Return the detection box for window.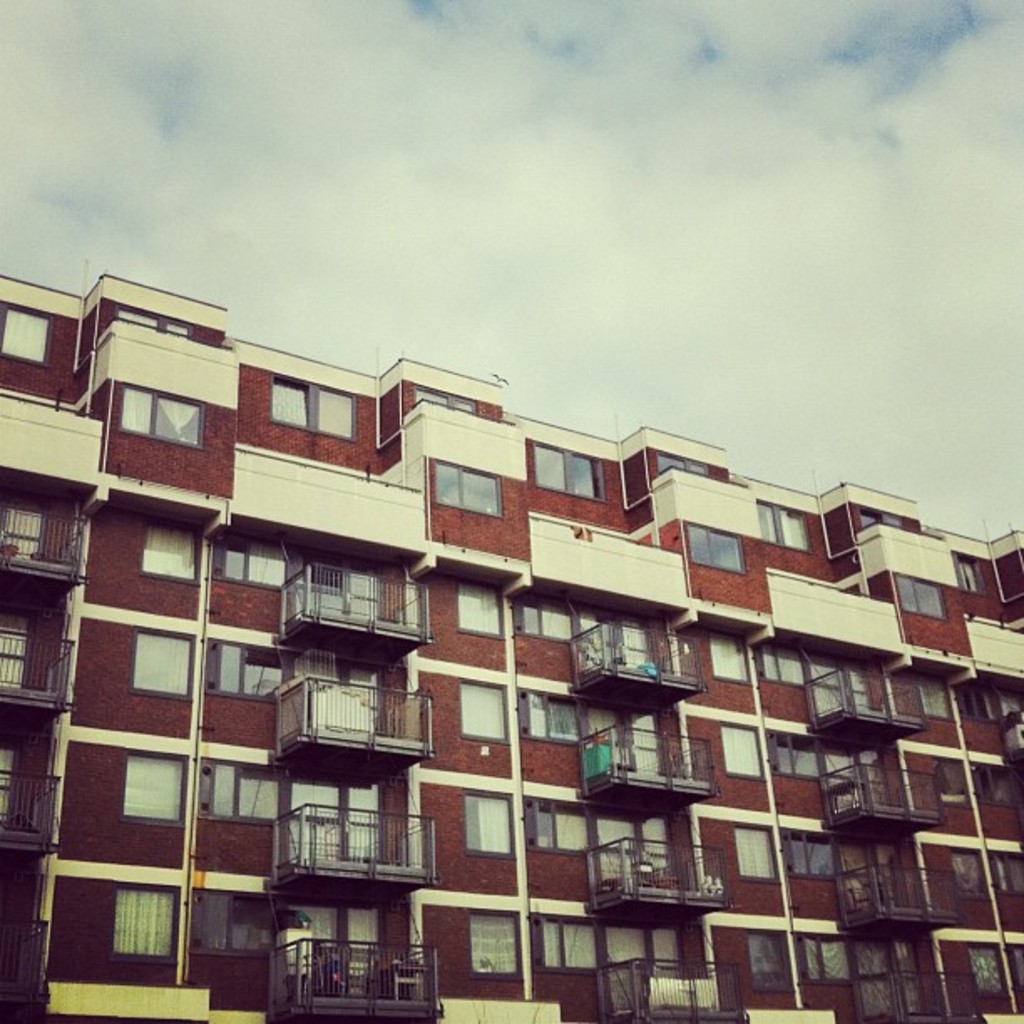
bbox(420, 387, 475, 423).
